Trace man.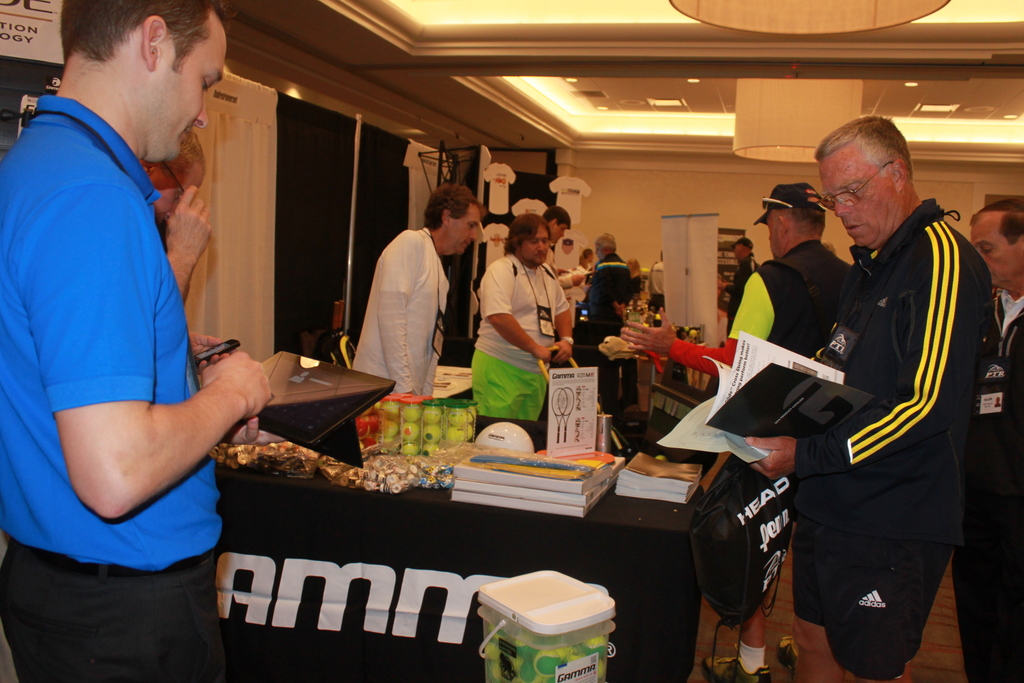
Traced to box=[470, 213, 572, 449].
